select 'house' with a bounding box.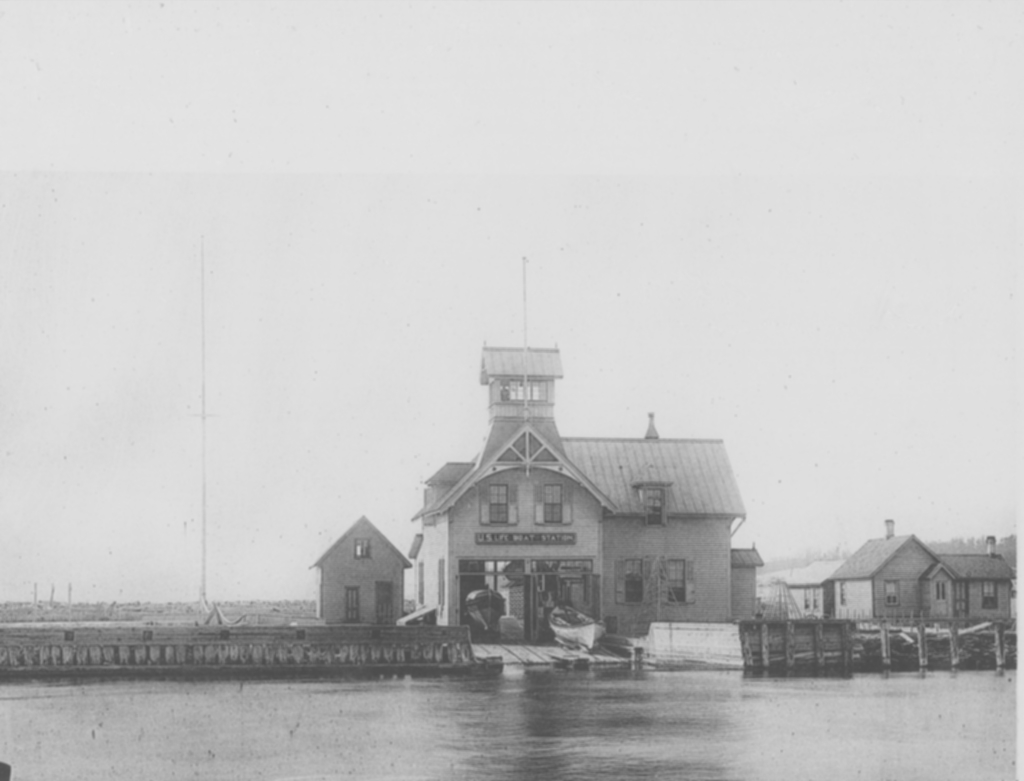
773:561:840:636.
